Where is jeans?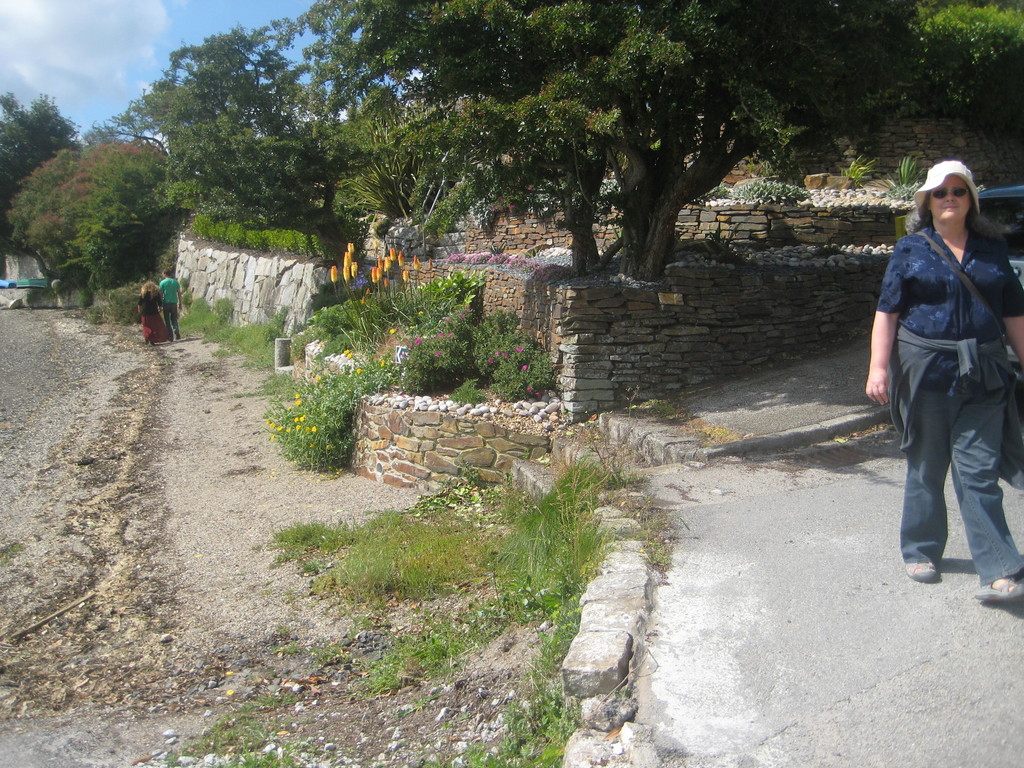
(163,299,183,336).
